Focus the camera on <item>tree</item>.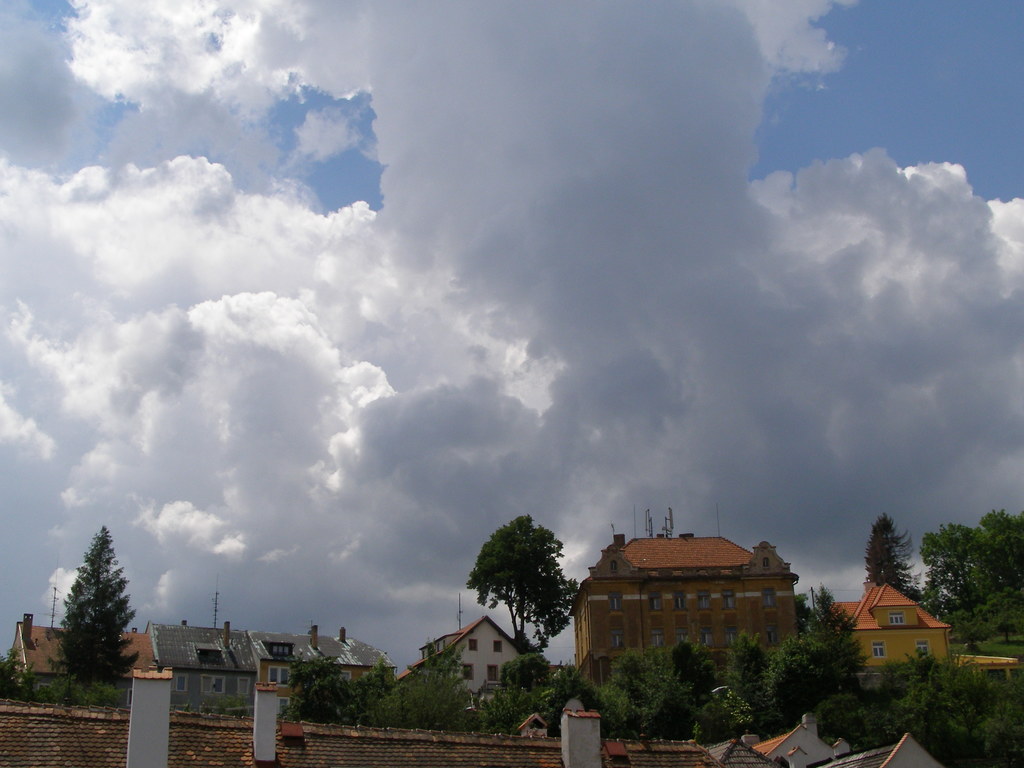
Focus region: box=[599, 651, 652, 712].
